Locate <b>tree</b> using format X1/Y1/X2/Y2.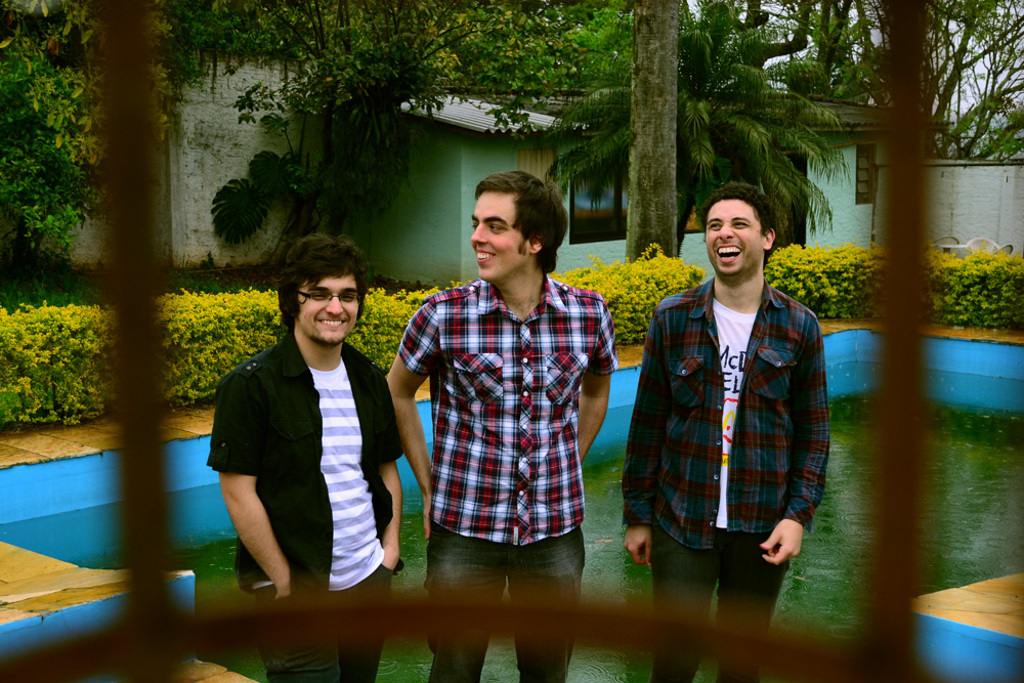
466/0/621/125.
